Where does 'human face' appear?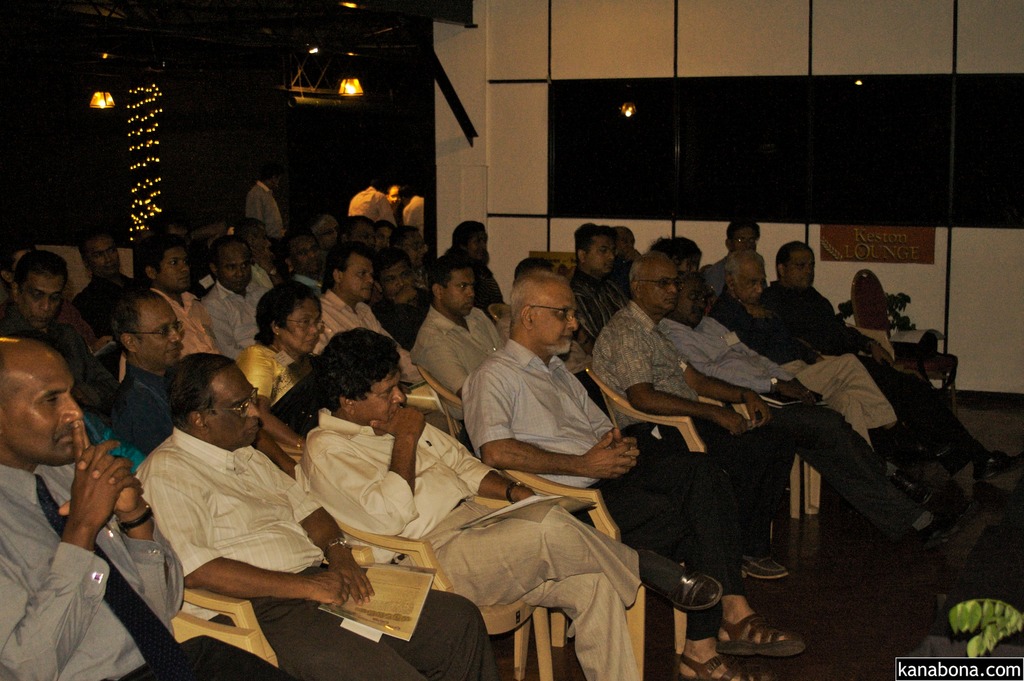
Appears at x1=534, y1=281, x2=582, y2=351.
